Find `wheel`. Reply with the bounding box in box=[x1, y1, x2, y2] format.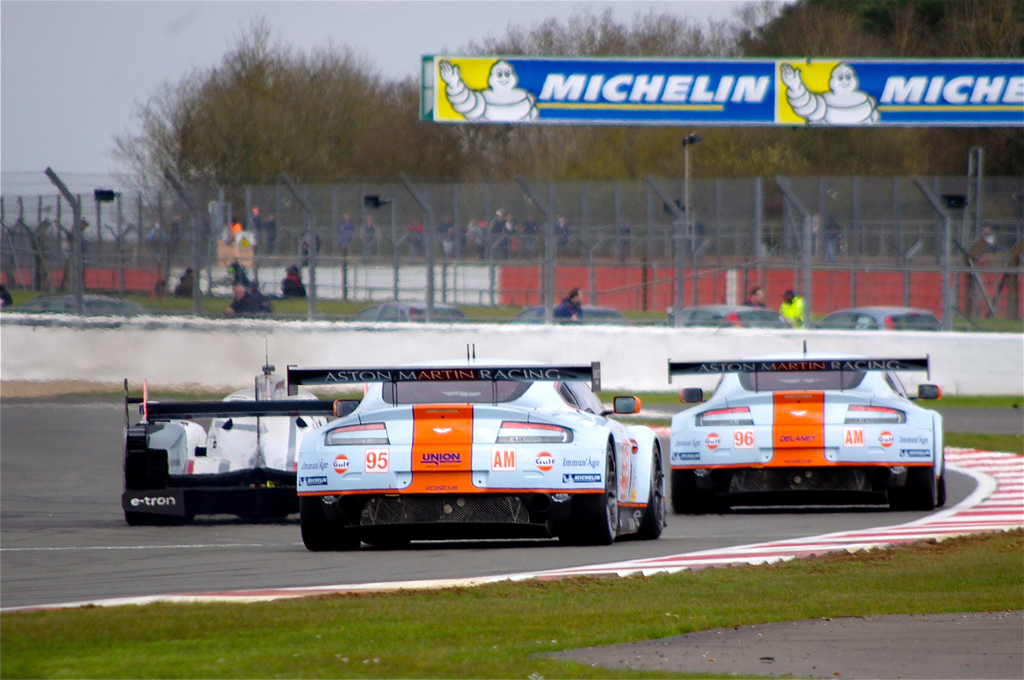
box=[296, 496, 360, 558].
